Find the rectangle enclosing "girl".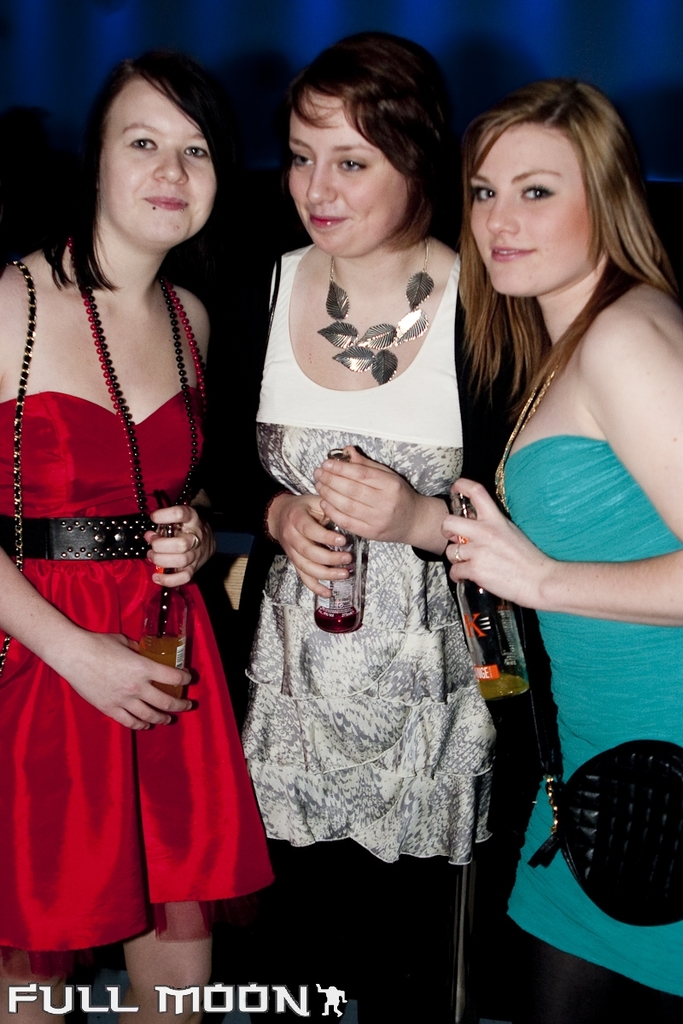
region(443, 76, 682, 1023).
